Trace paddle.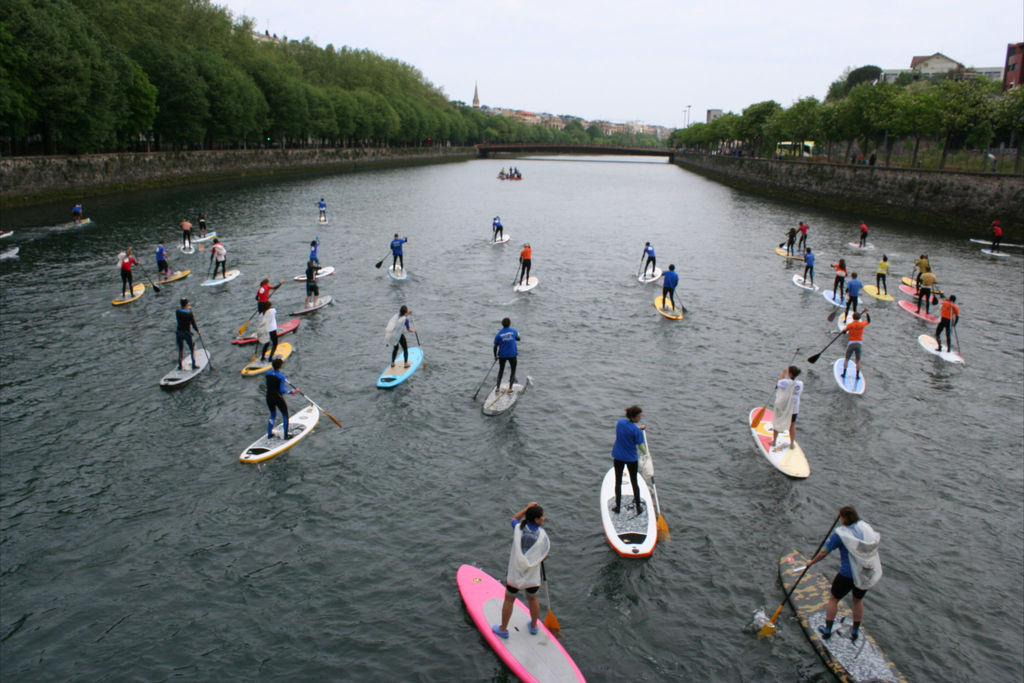
Traced to bbox=[782, 235, 802, 255].
